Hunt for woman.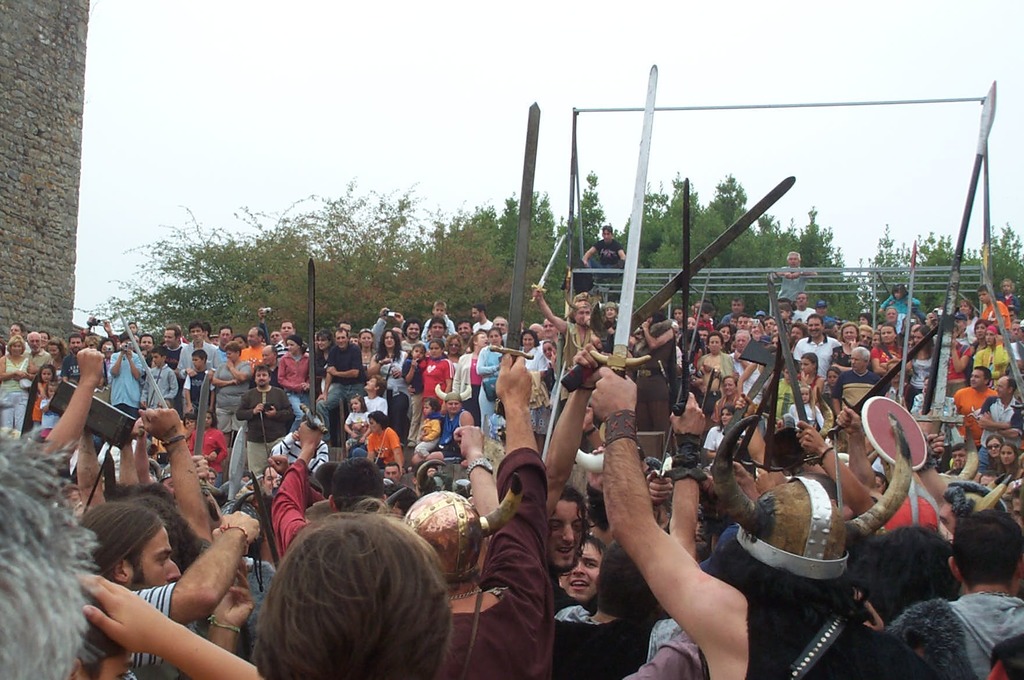
Hunted down at crop(902, 321, 940, 413).
